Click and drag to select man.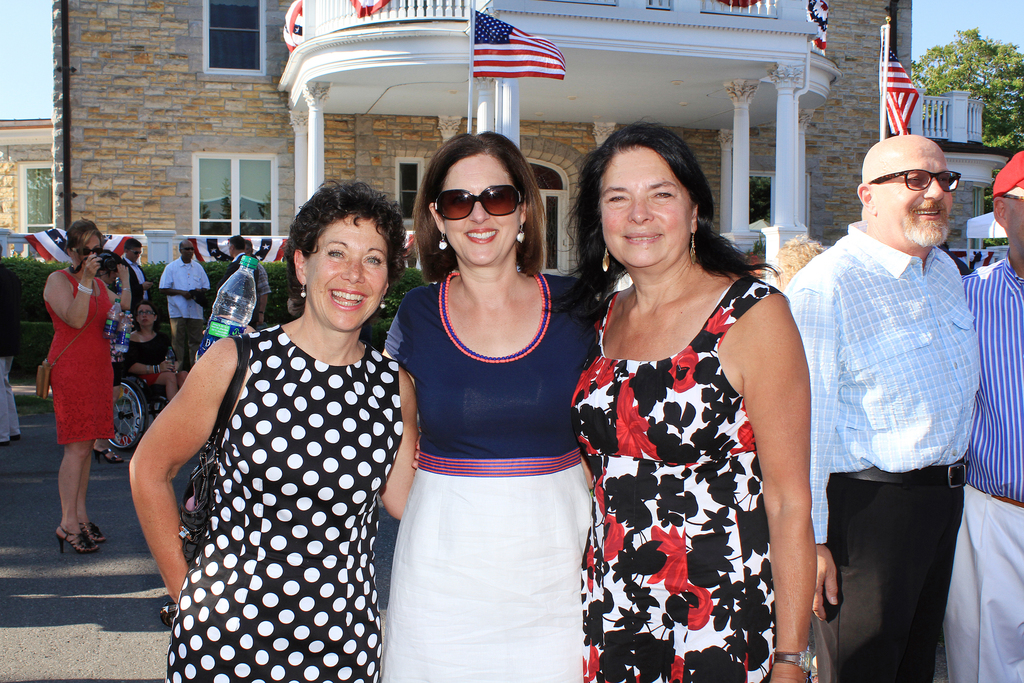
Selection: bbox=[218, 233, 257, 286].
